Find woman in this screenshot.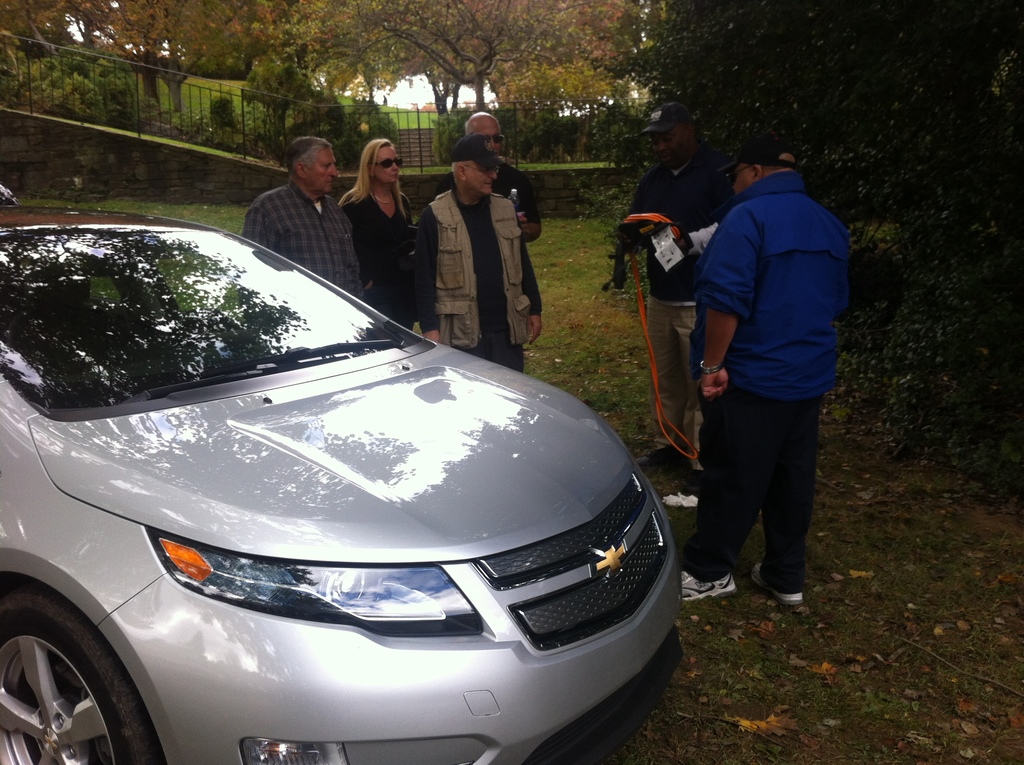
The bounding box for woman is detection(328, 134, 422, 314).
